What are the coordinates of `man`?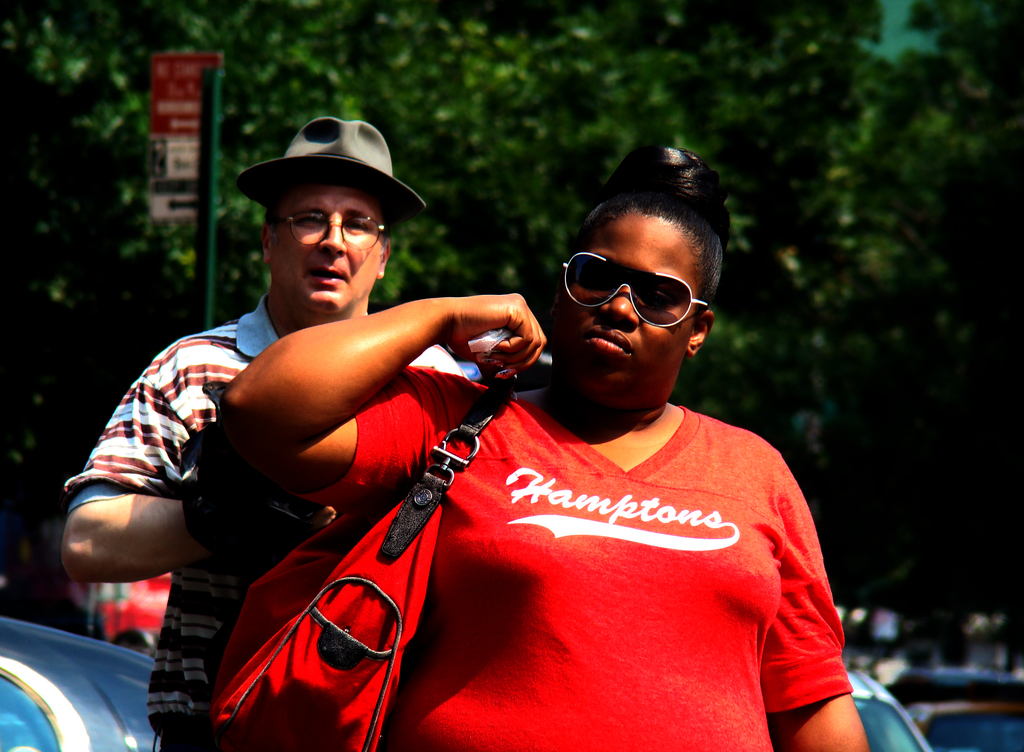
(x1=60, y1=118, x2=474, y2=750).
